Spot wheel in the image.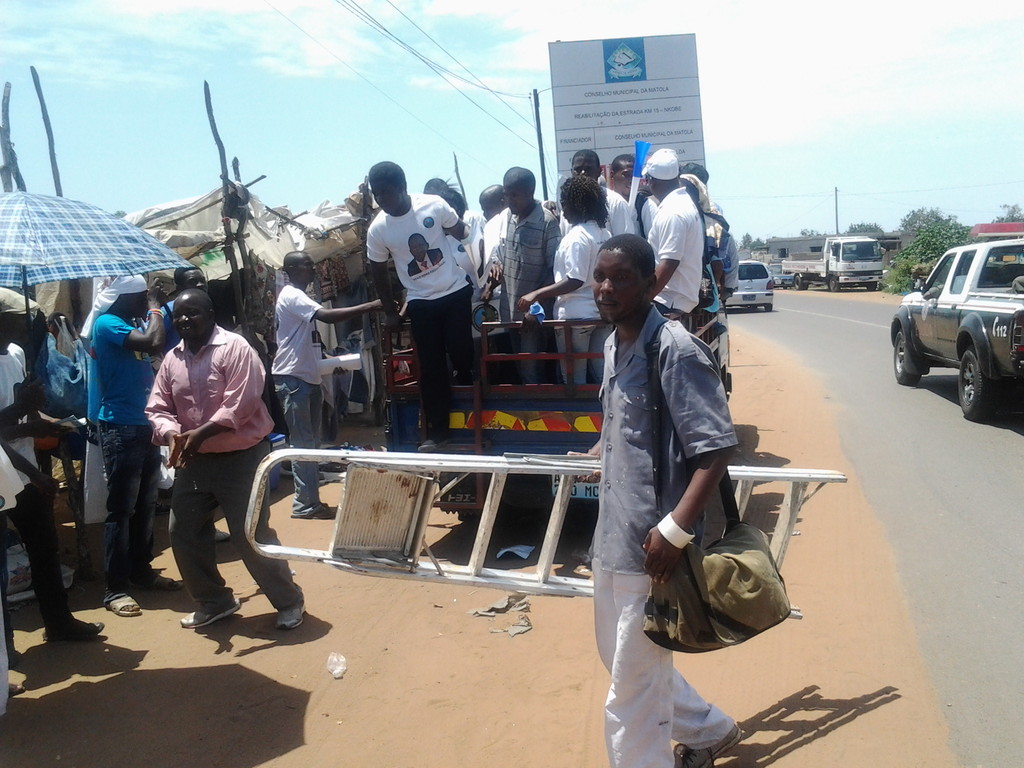
wheel found at pyautogui.locateOnScreen(893, 330, 923, 384).
